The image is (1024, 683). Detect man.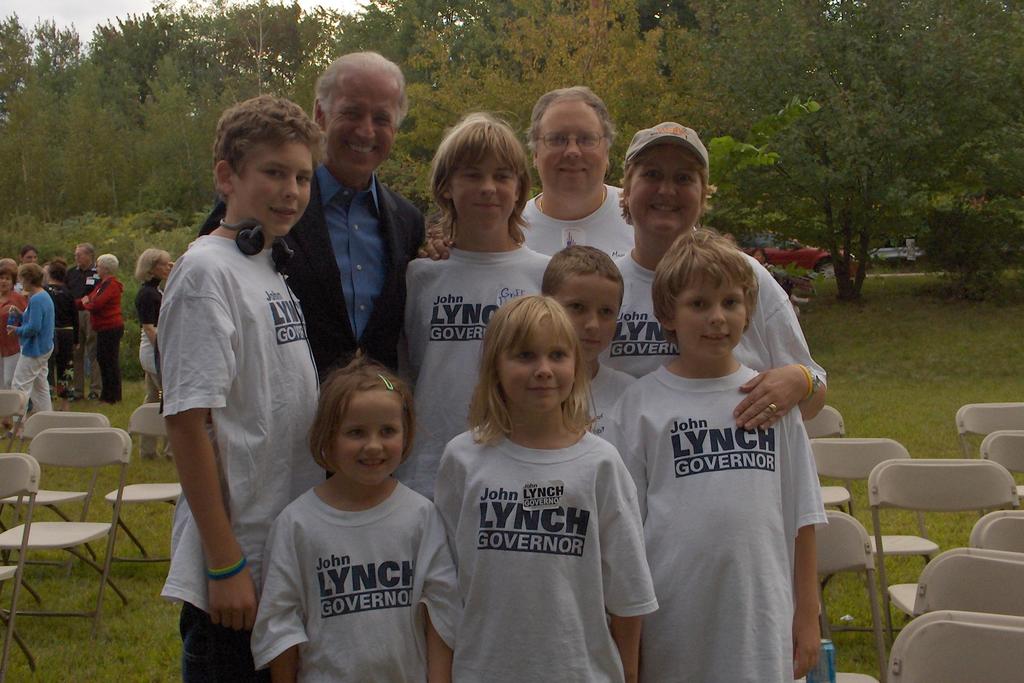
Detection: 62 243 101 399.
